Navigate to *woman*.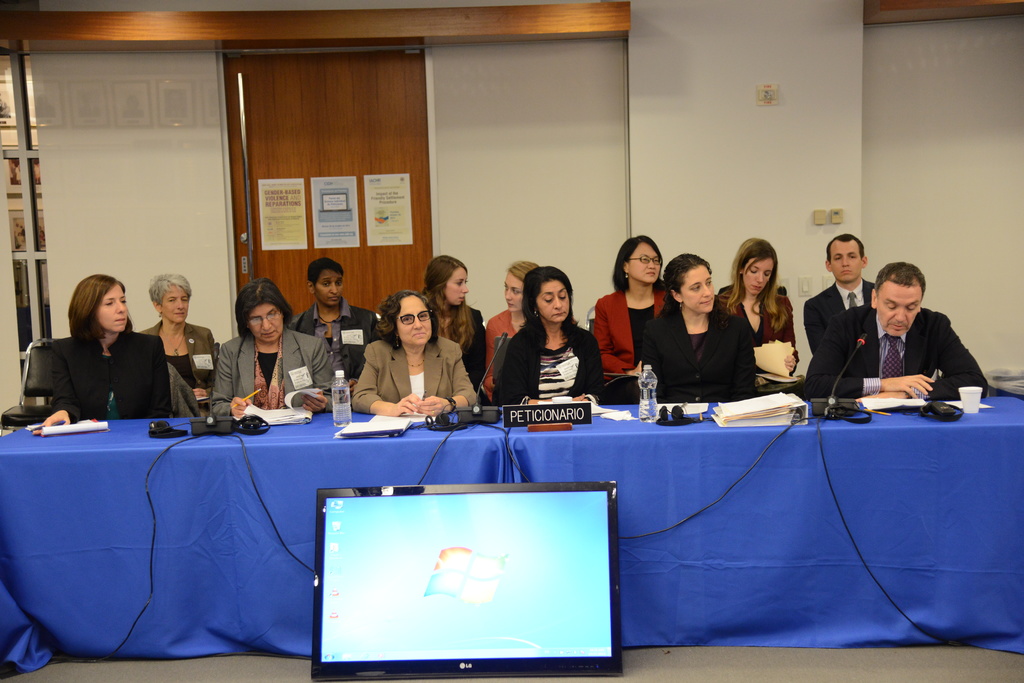
Navigation target: 481, 260, 541, 347.
